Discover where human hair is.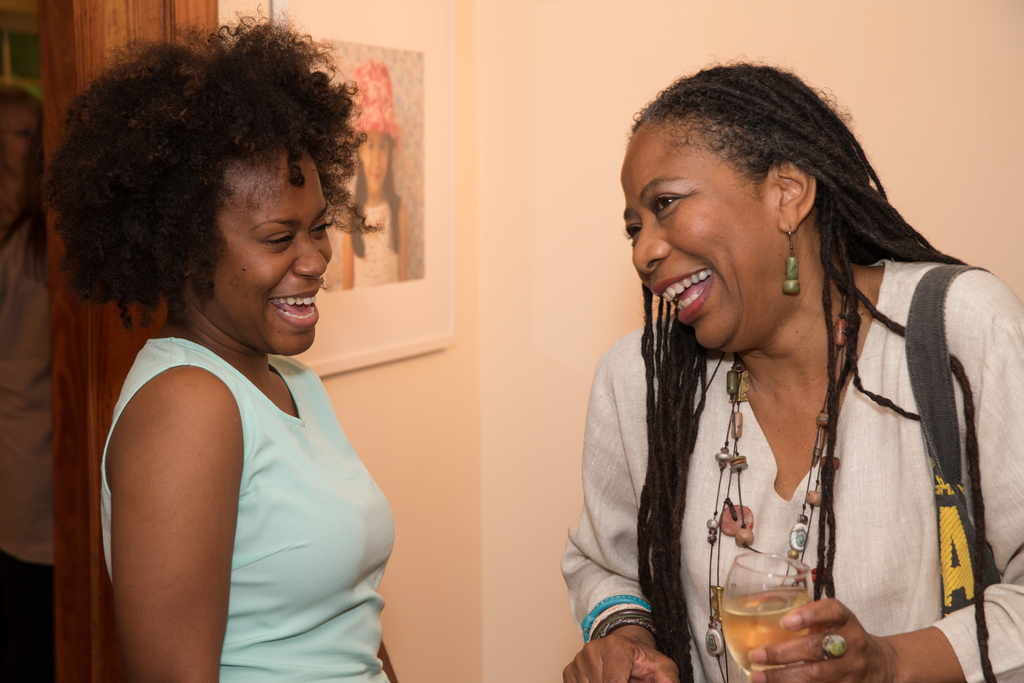
Discovered at bbox(63, 11, 378, 321).
